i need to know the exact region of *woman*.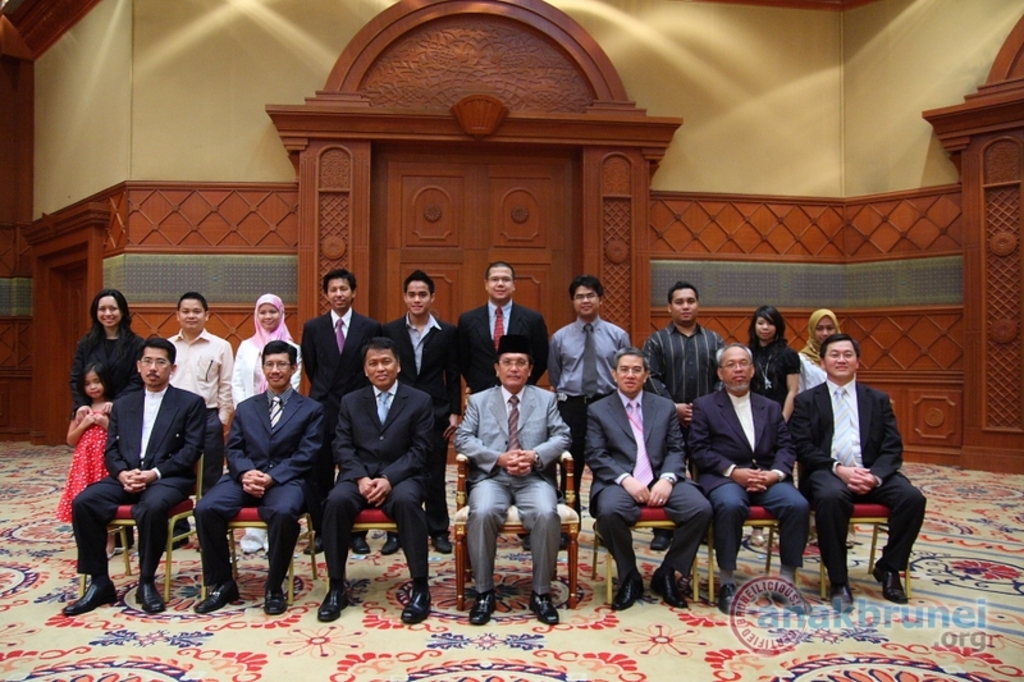
Region: (left=76, top=287, right=146, bottom=551).
